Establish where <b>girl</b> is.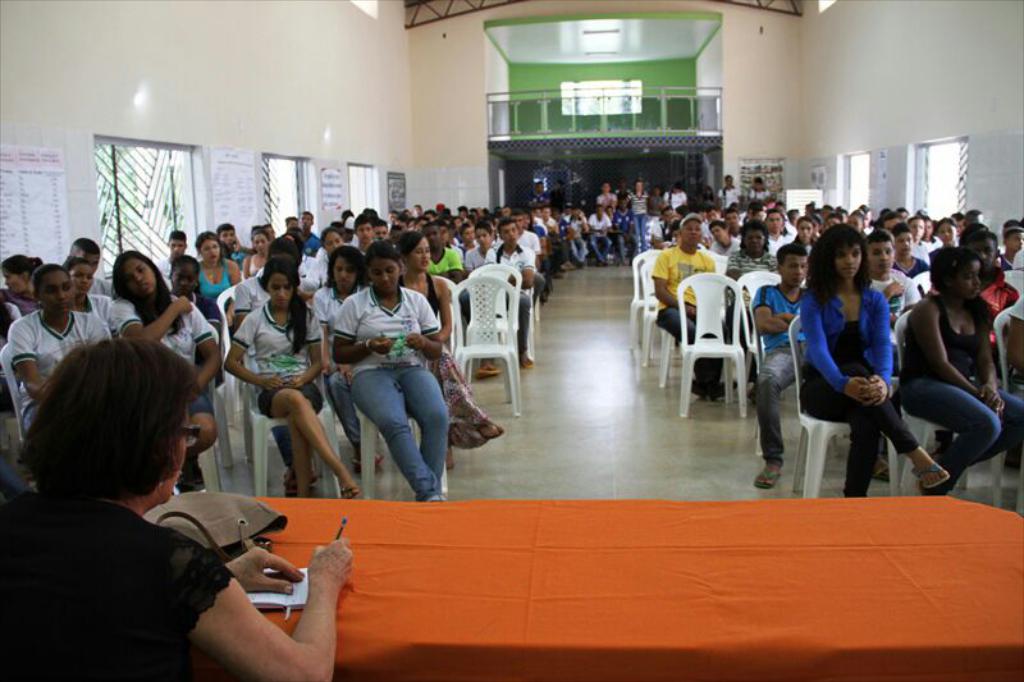
Established at <bbox>243, 228, 274, 280</bbox>.
